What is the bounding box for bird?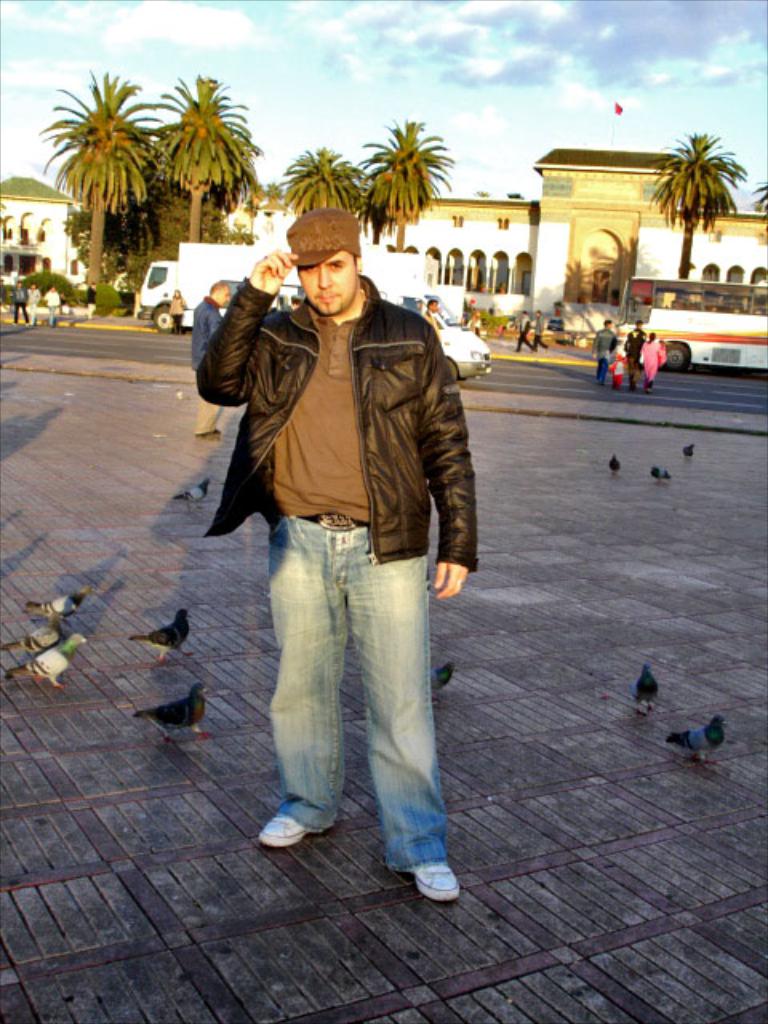
<region>174, 480, 213, 512</region>.
